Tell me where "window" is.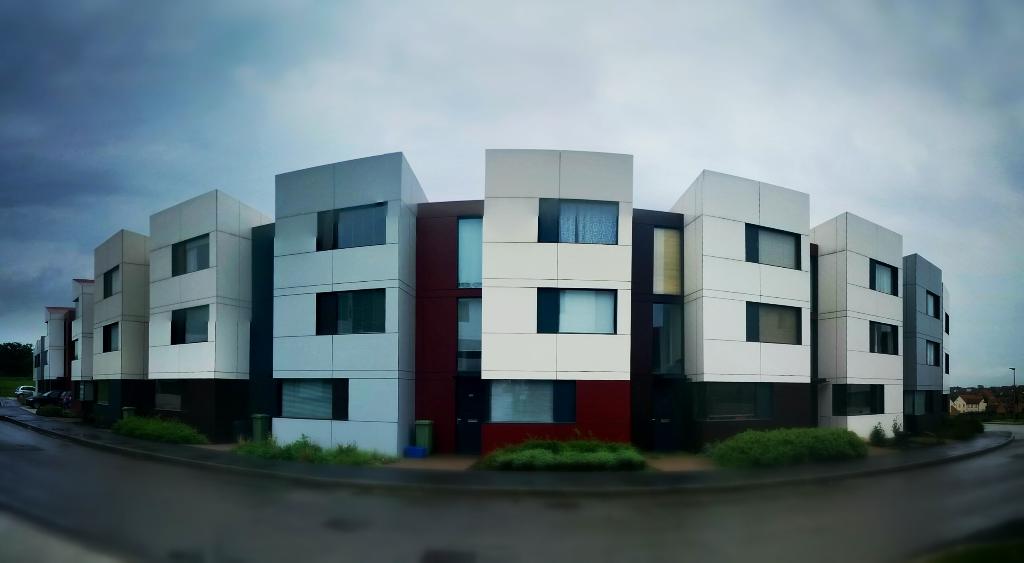
"window" is at crop(315, 289, 384, 336).
